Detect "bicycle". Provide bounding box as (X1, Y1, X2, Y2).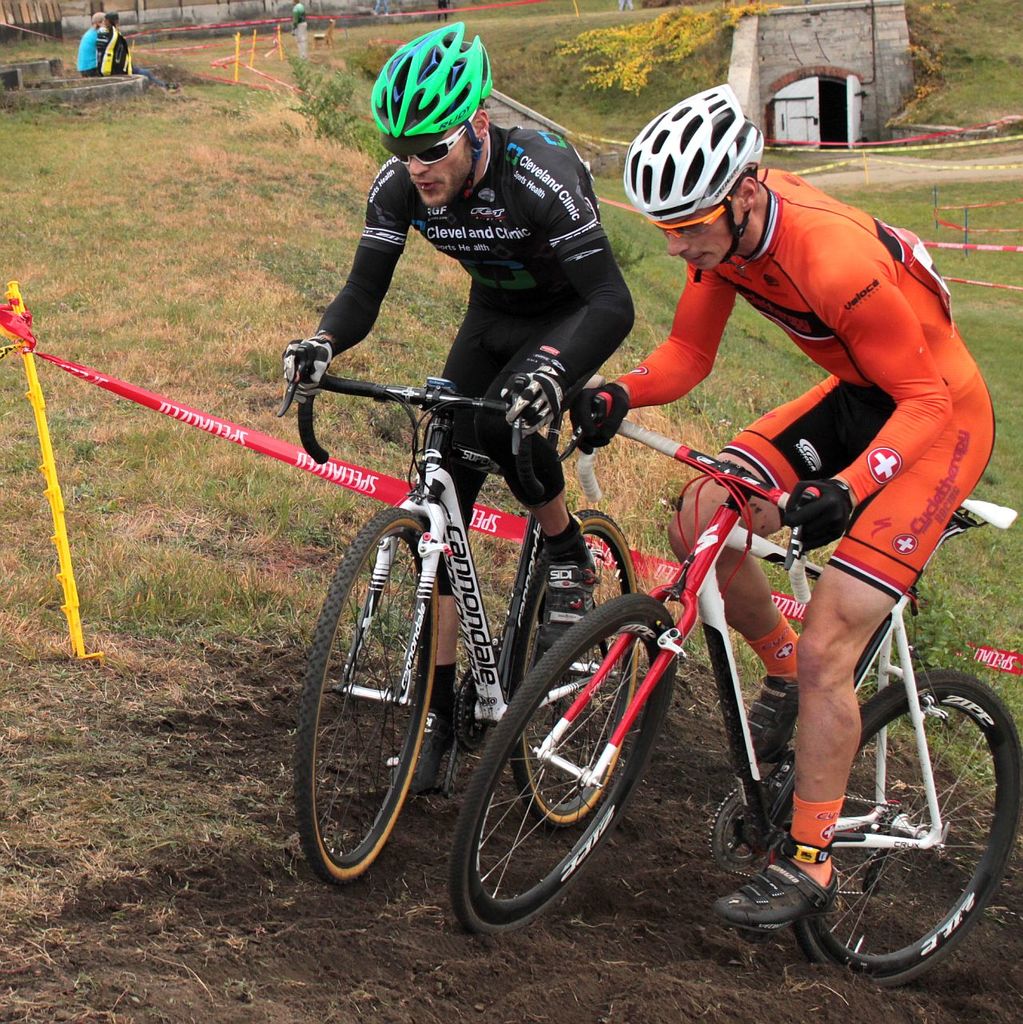
(297, 340, 643, 885).
